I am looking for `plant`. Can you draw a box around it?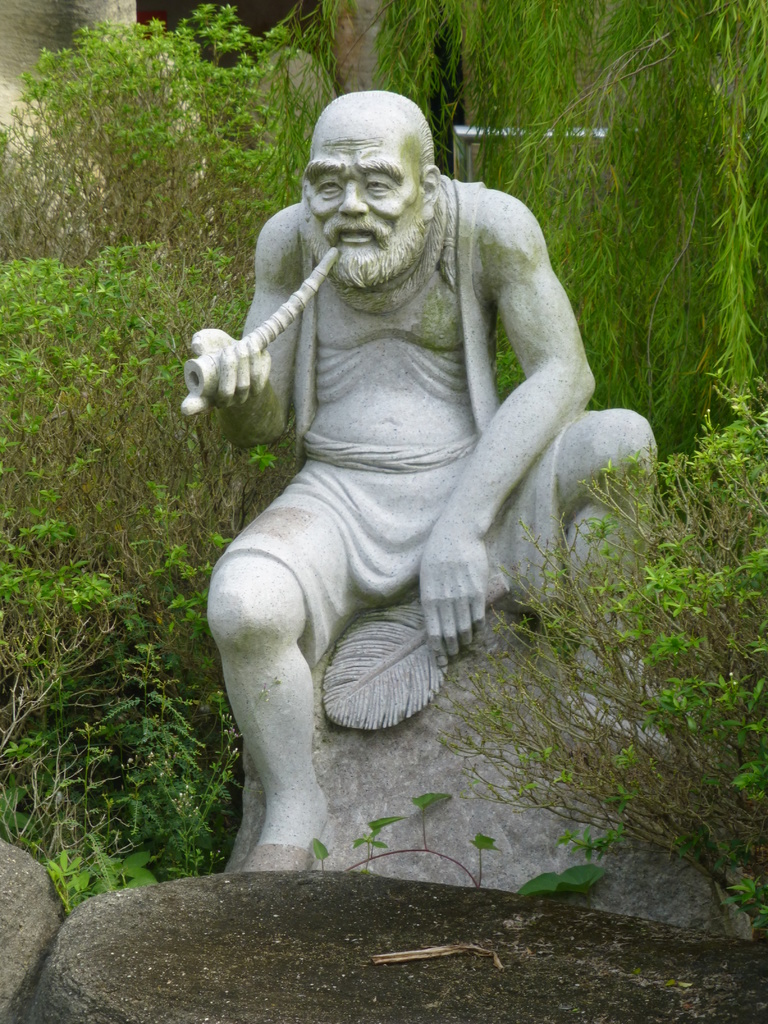
Sure, the bounding box is 300,791,611,914.
